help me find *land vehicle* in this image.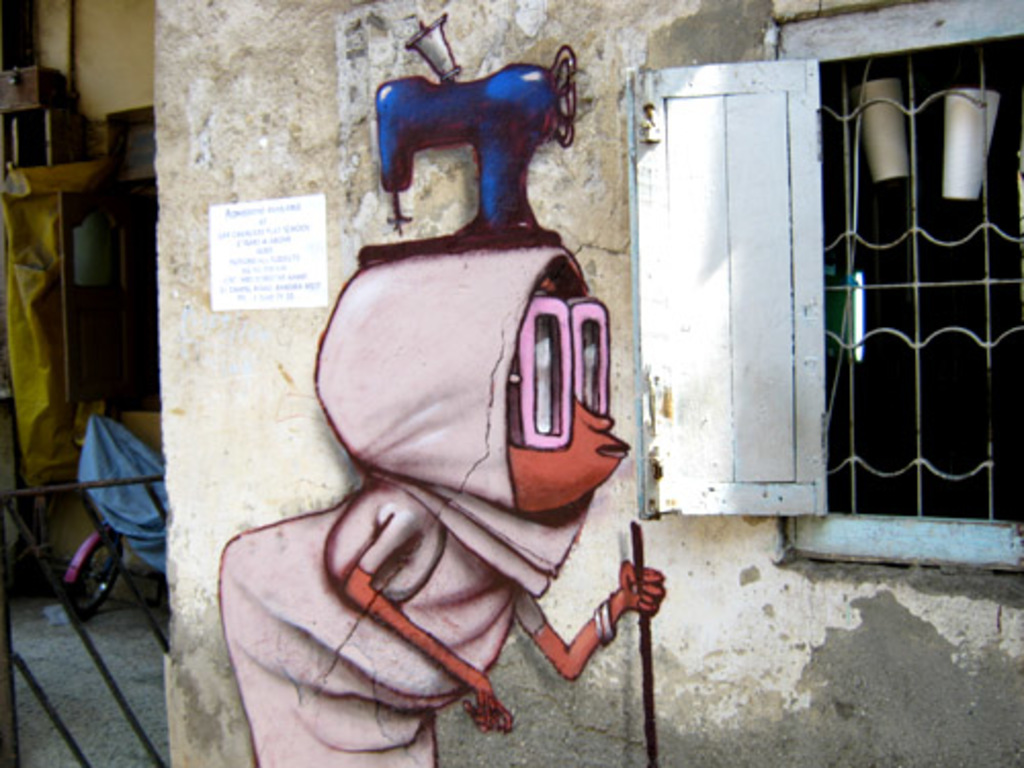
Found it: <bbox>61, 520, 125, 614</bbox>.
